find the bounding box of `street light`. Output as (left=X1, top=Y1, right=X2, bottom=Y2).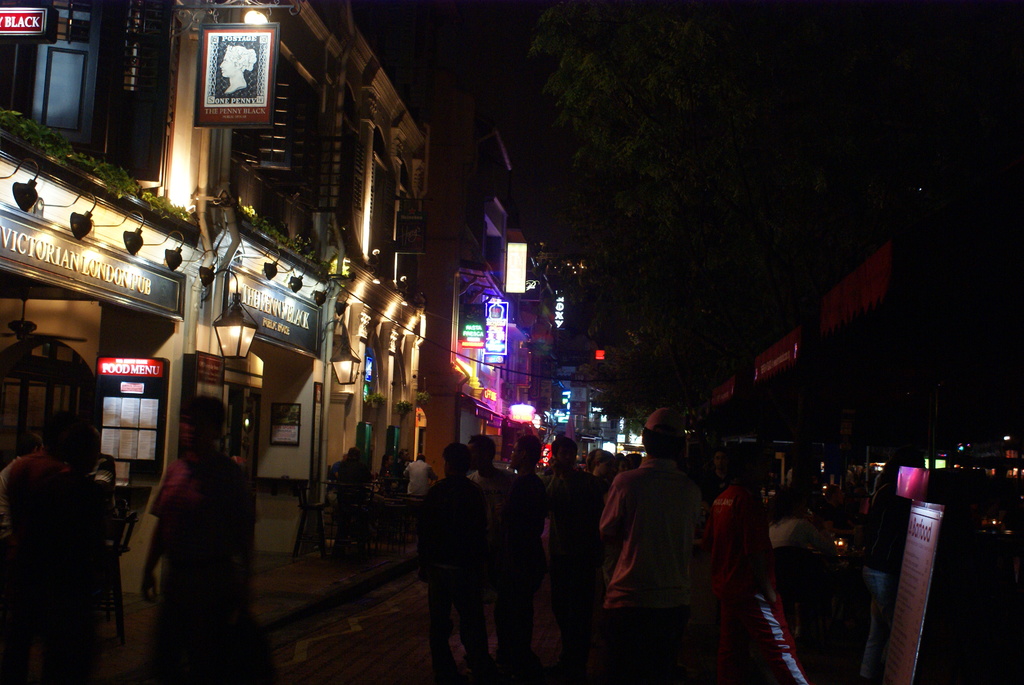
(left=209, top=288, right=261, bottom=462).
